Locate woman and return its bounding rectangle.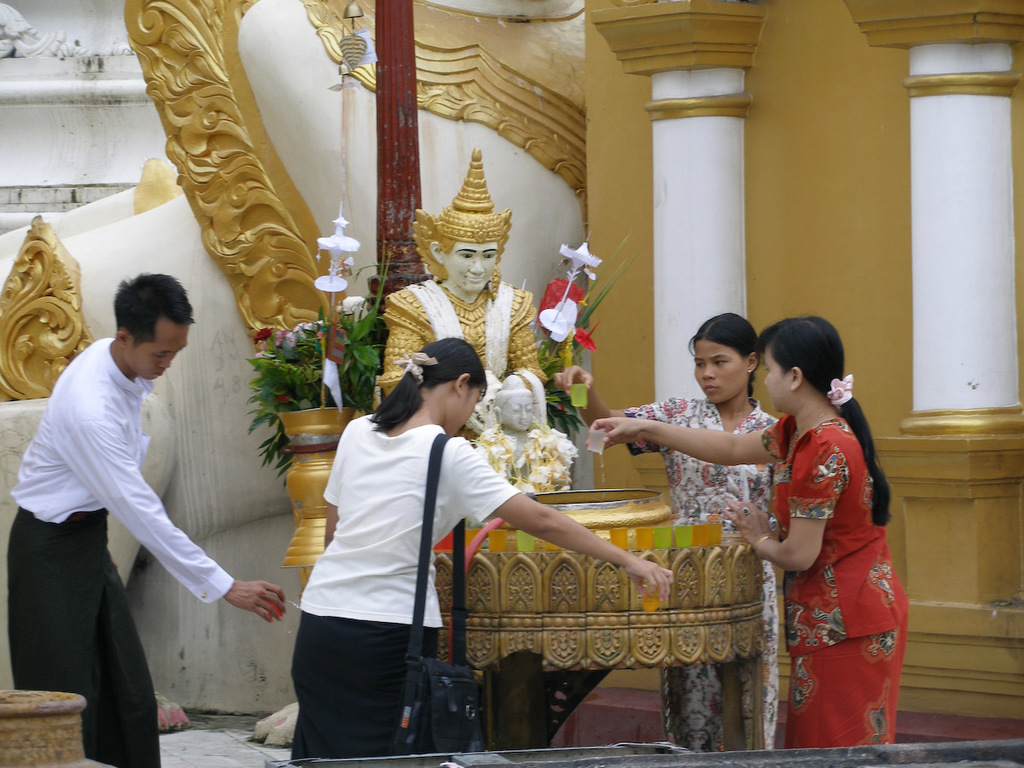
BBox(546, 304, 779, 758).
